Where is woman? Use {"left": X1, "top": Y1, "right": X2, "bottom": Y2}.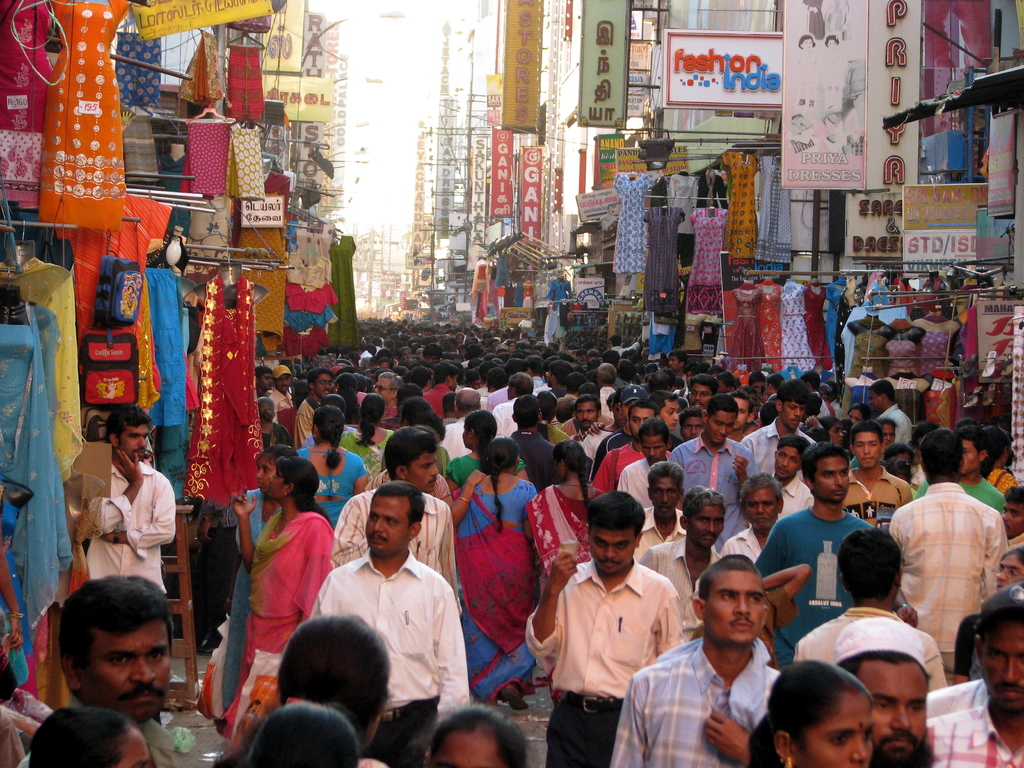
{"left": 981, "top": 431, "right": 1014, "bottom": 500}.
